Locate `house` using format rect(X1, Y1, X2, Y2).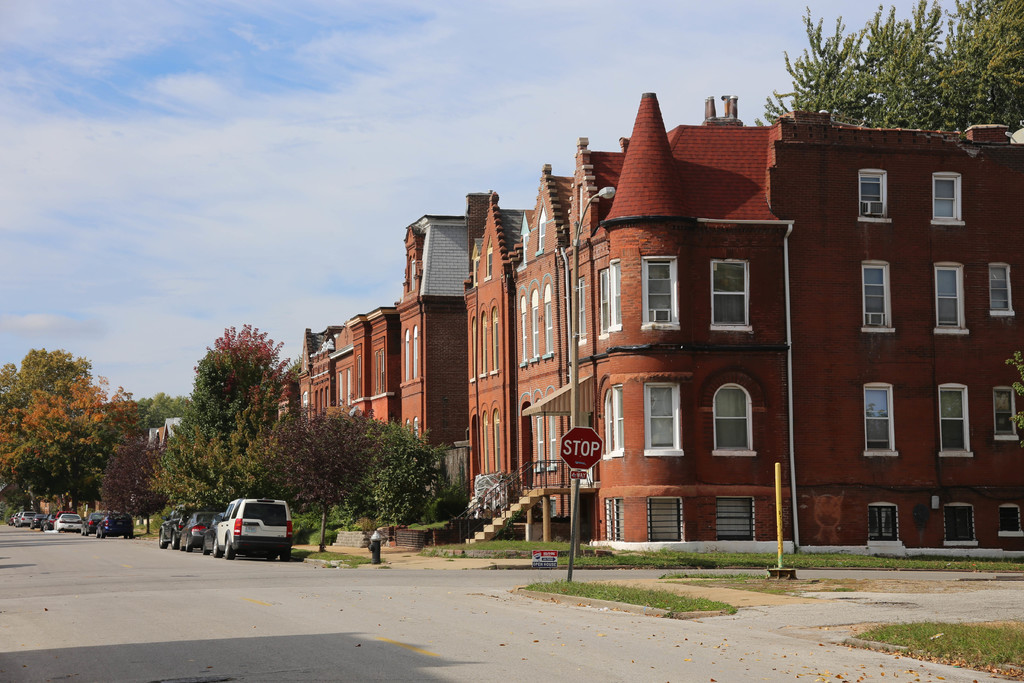
rect(362, 306, 401, 424).
